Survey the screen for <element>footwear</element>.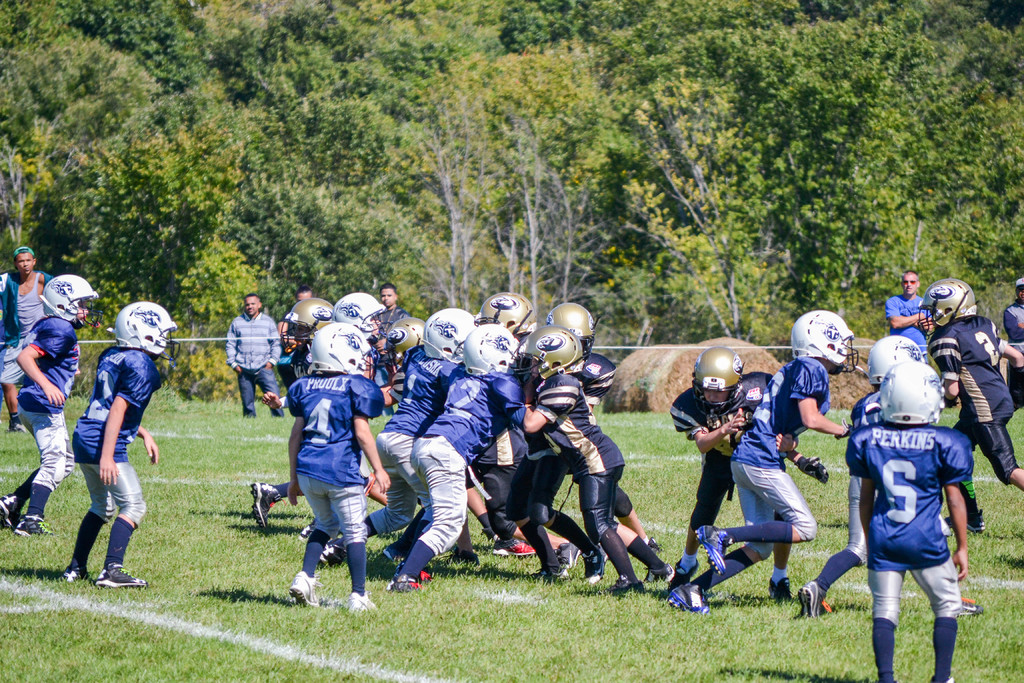
Survey found: {"x1": 245, "y1": 477, "x2": 289, "y2": 532}.
